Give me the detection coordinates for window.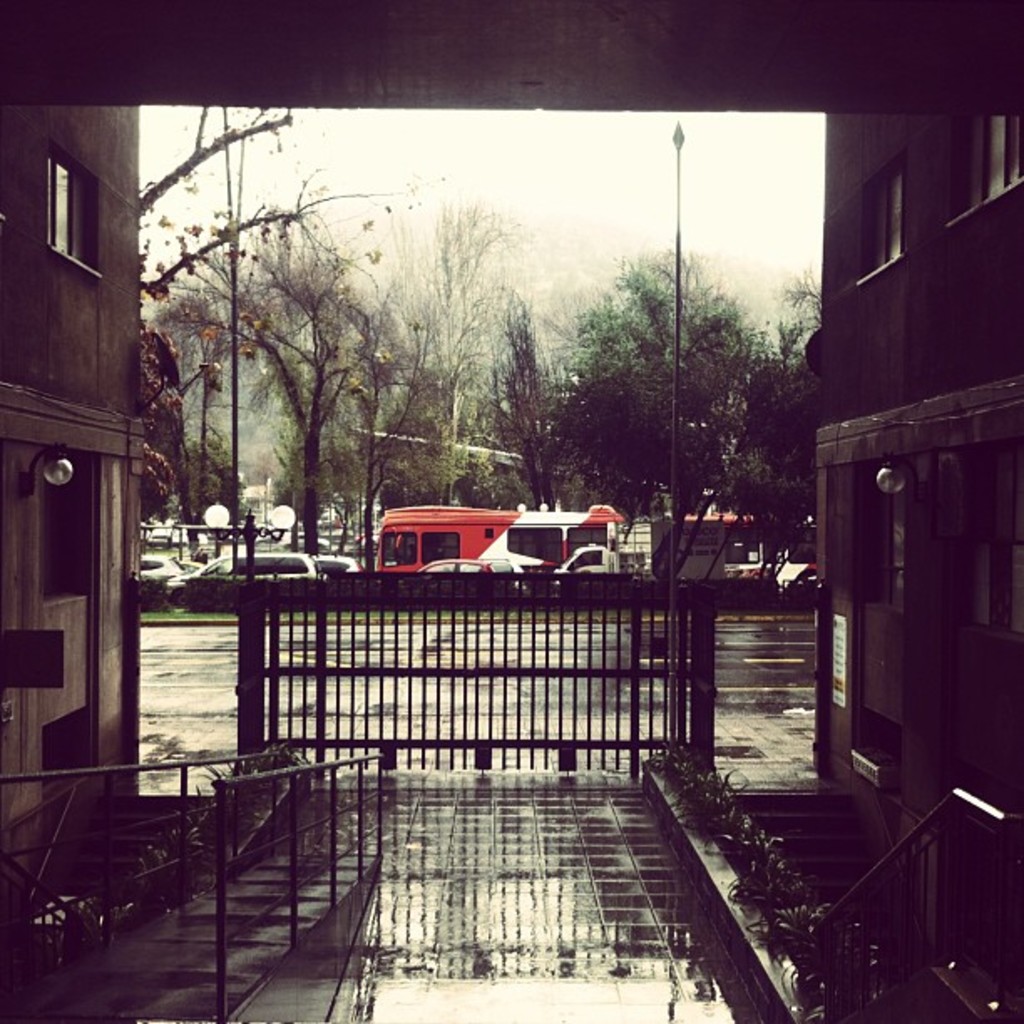
locate(955, 75, 1022, 206).
